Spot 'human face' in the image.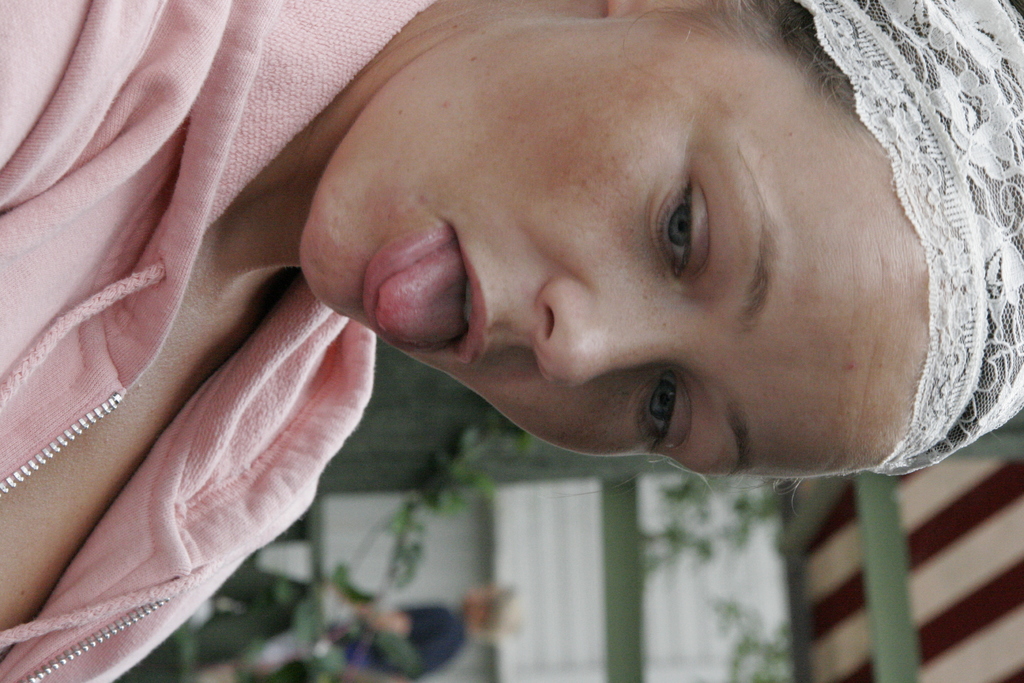
'human face' found at bbox=[301, 19, 926, 477].
